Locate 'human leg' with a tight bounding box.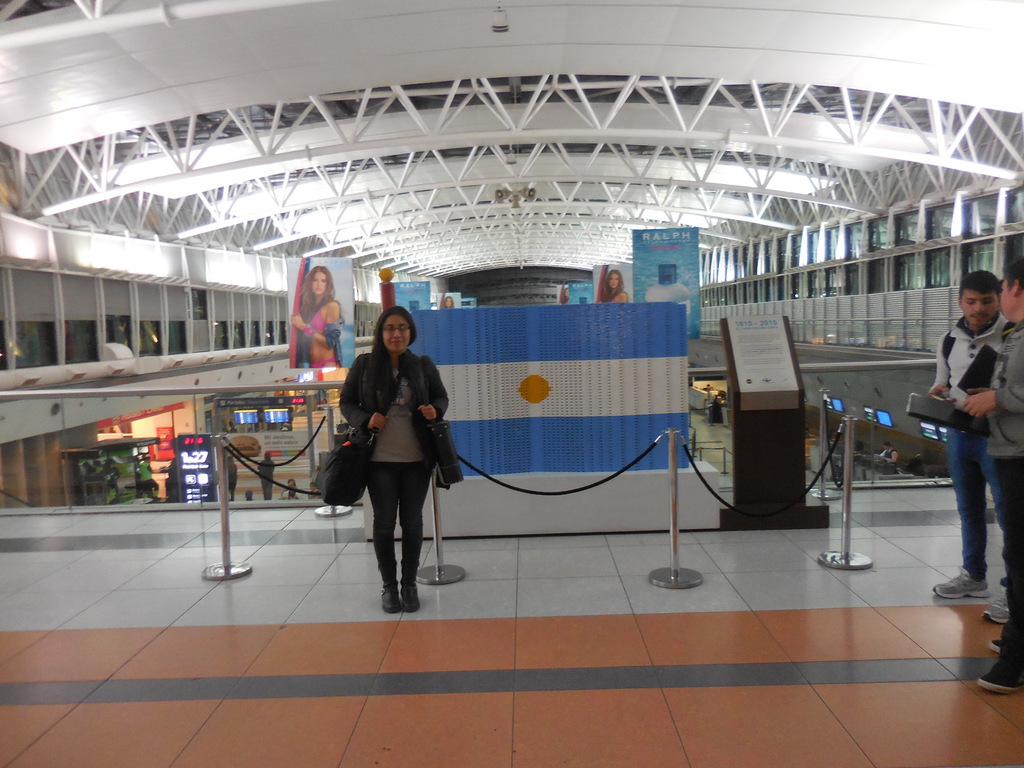
401,461,433,612.
